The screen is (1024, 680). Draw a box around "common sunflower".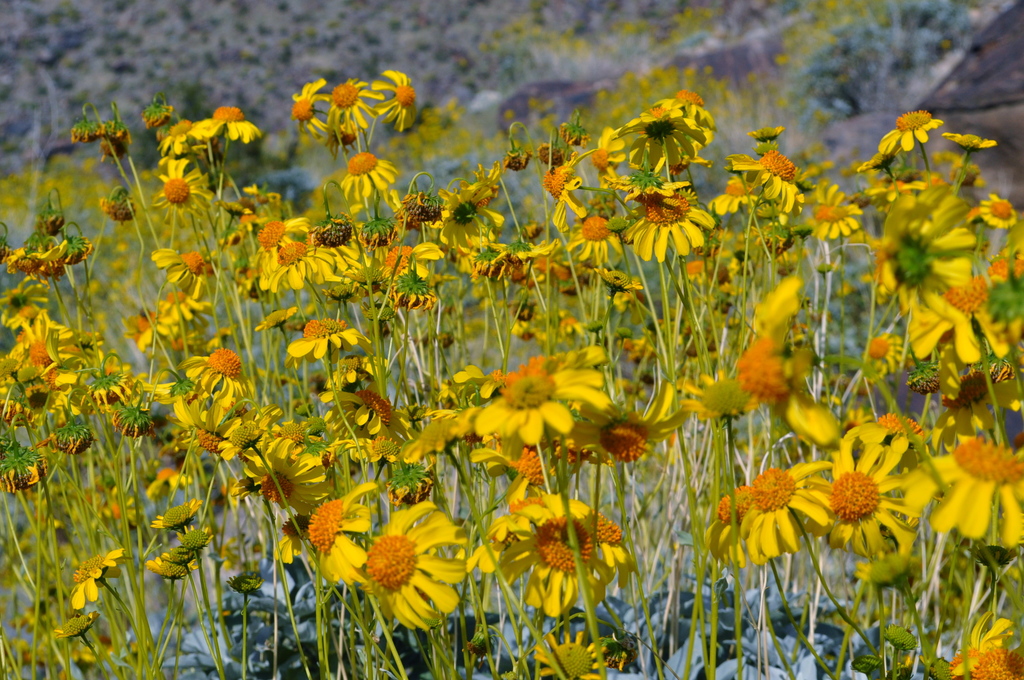
crop(518, 495, 636, 616).
